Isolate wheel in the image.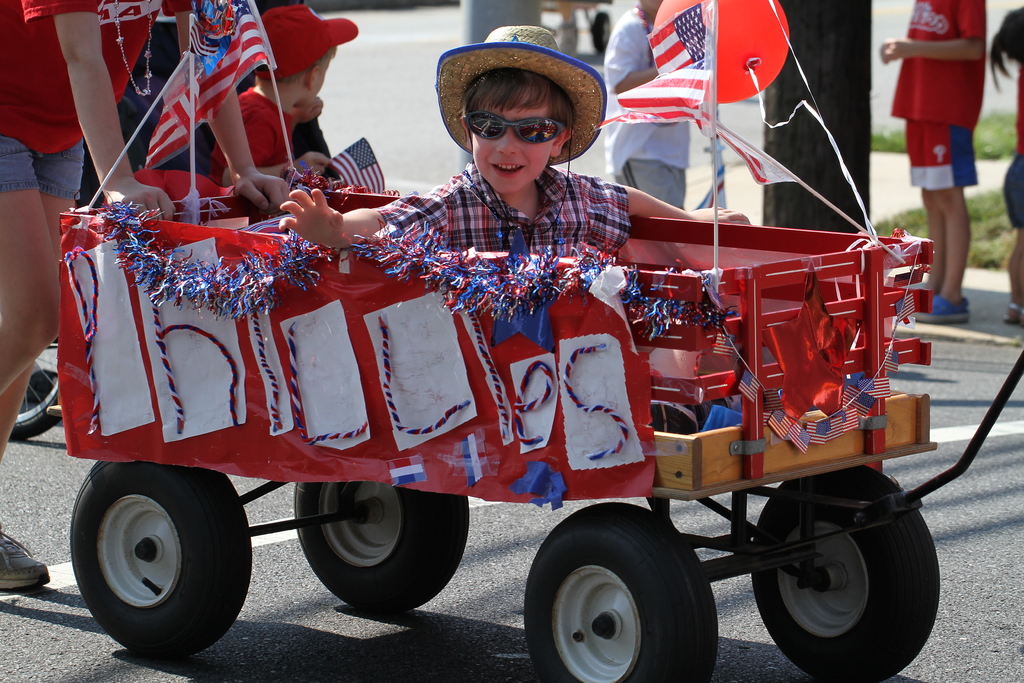
Isolated region: (525, 523, 724, 673).
